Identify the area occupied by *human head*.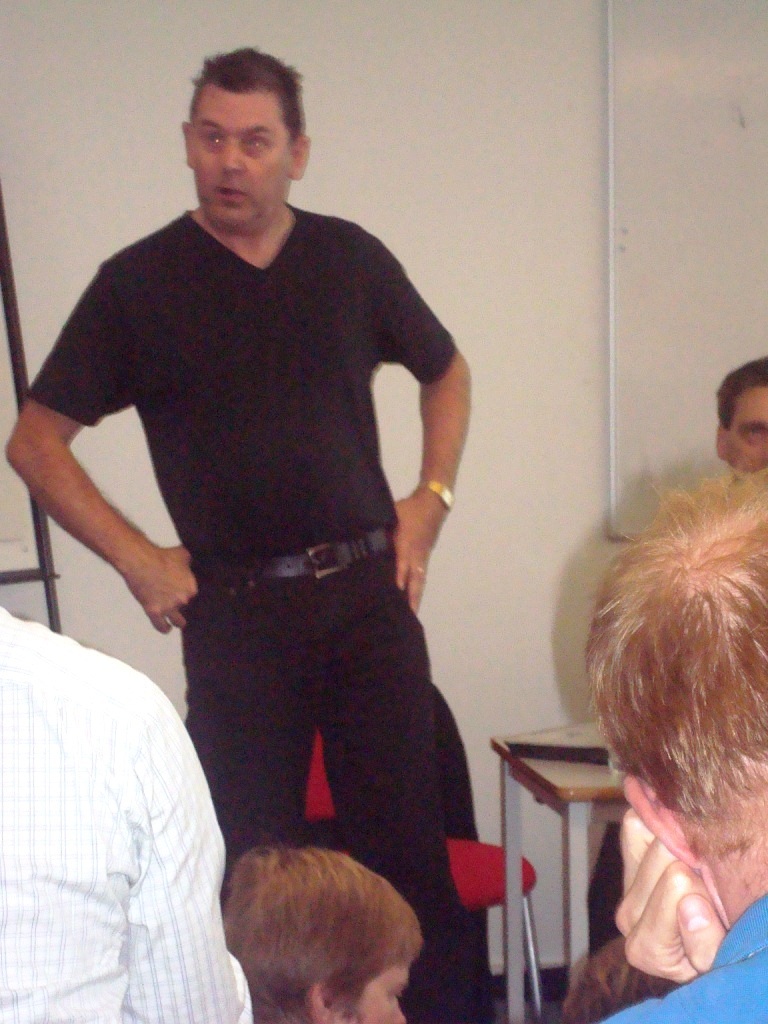
Area: [585,478,767,871].
